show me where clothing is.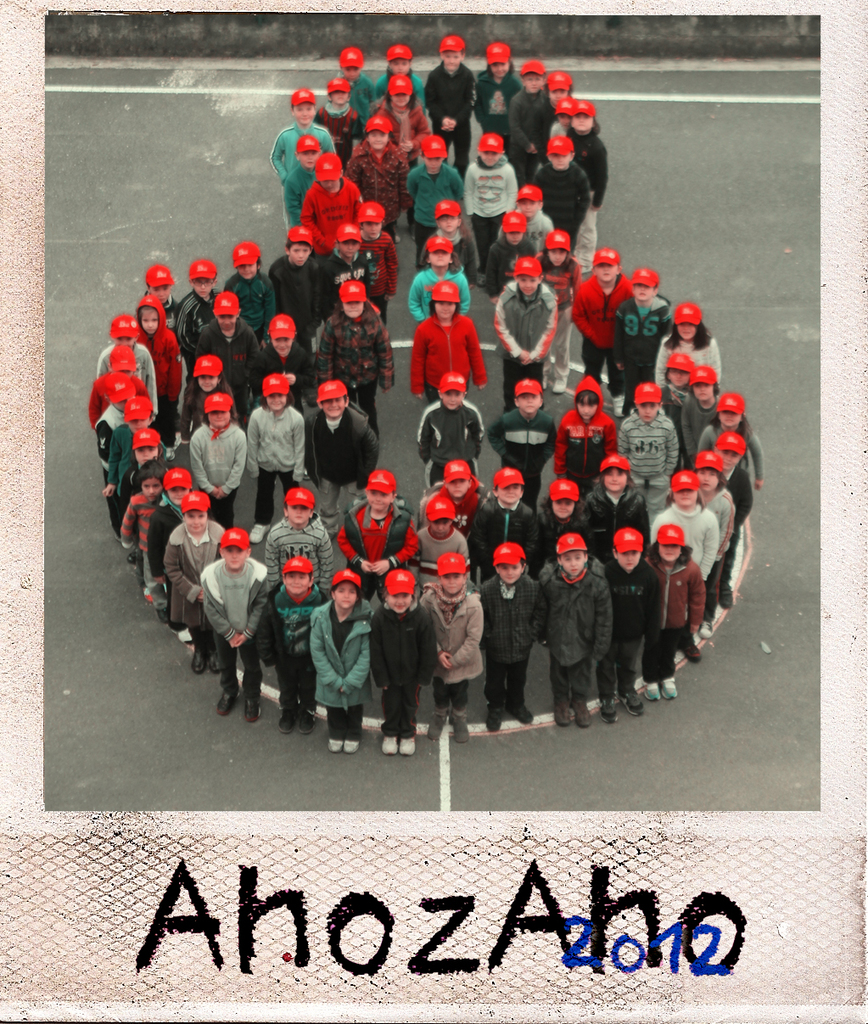
clothing is at 480,239,542,274.
